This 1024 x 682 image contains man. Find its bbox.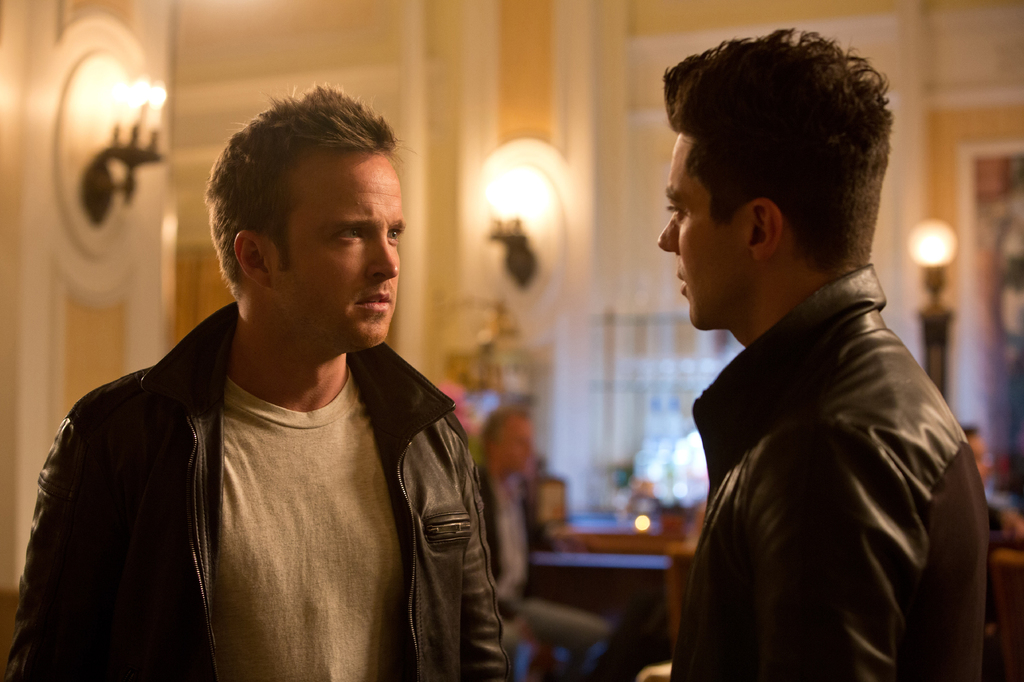
crop(463, 397, 616, 681).
